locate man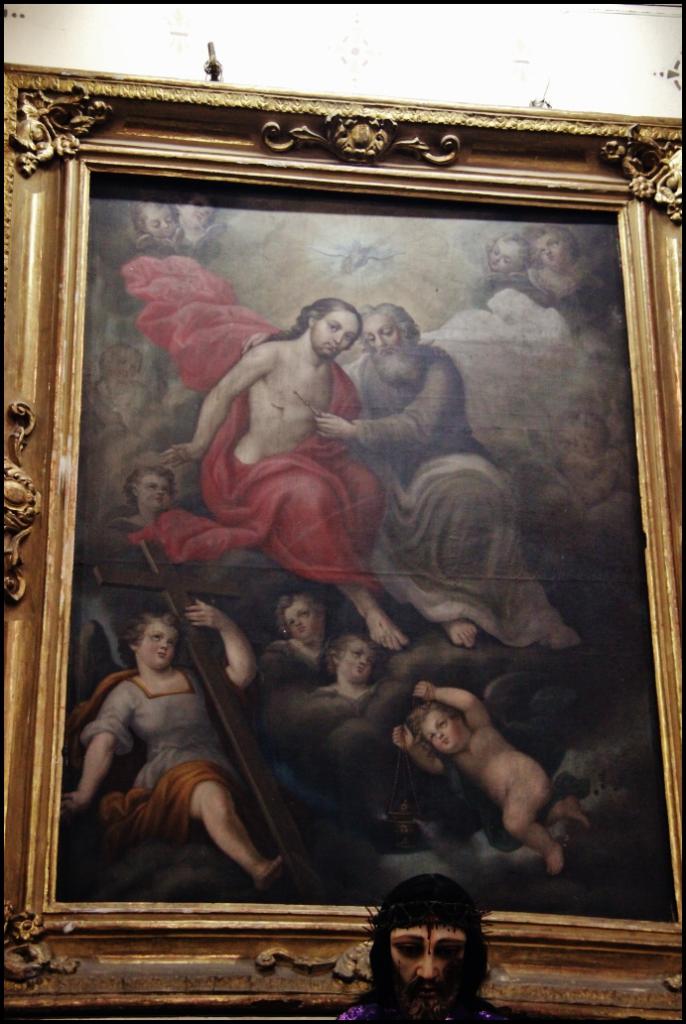
164/300/414/656
